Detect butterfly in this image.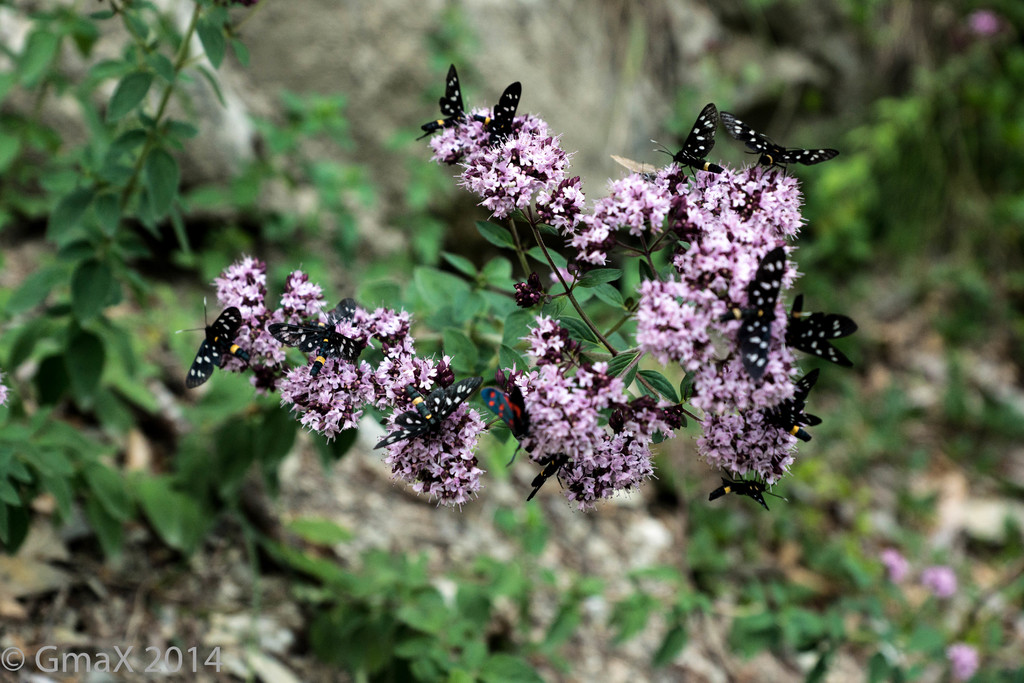
Detection: 484 364 543 460.
